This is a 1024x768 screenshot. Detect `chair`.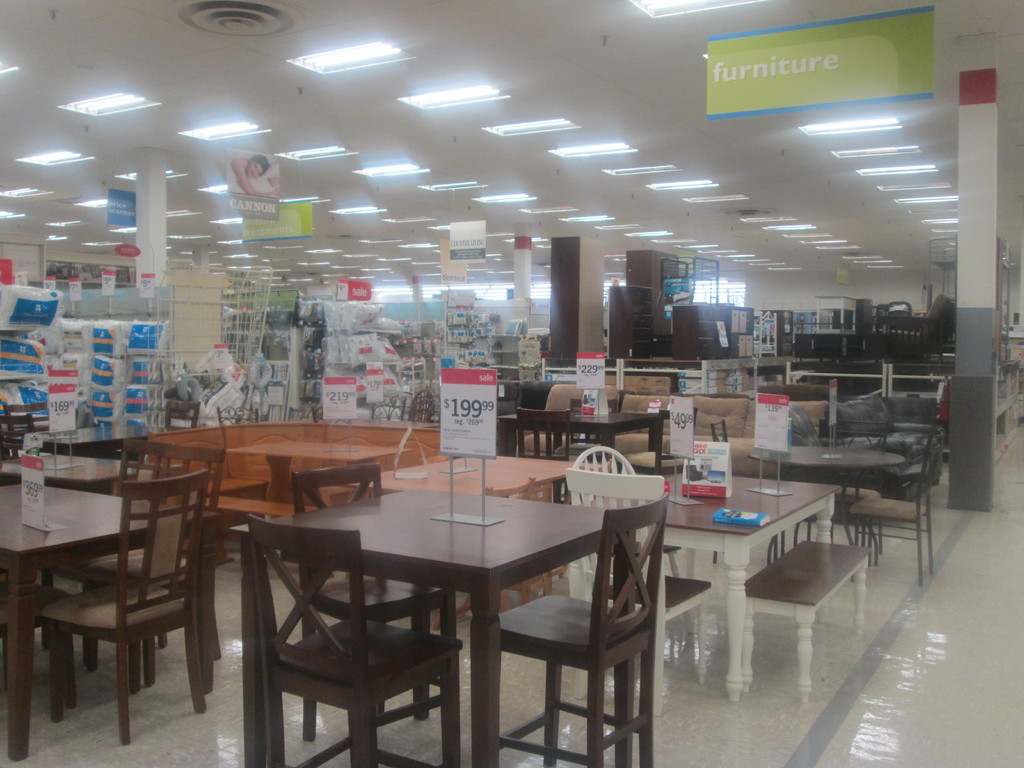
detection(517, 408, 574, 461).
